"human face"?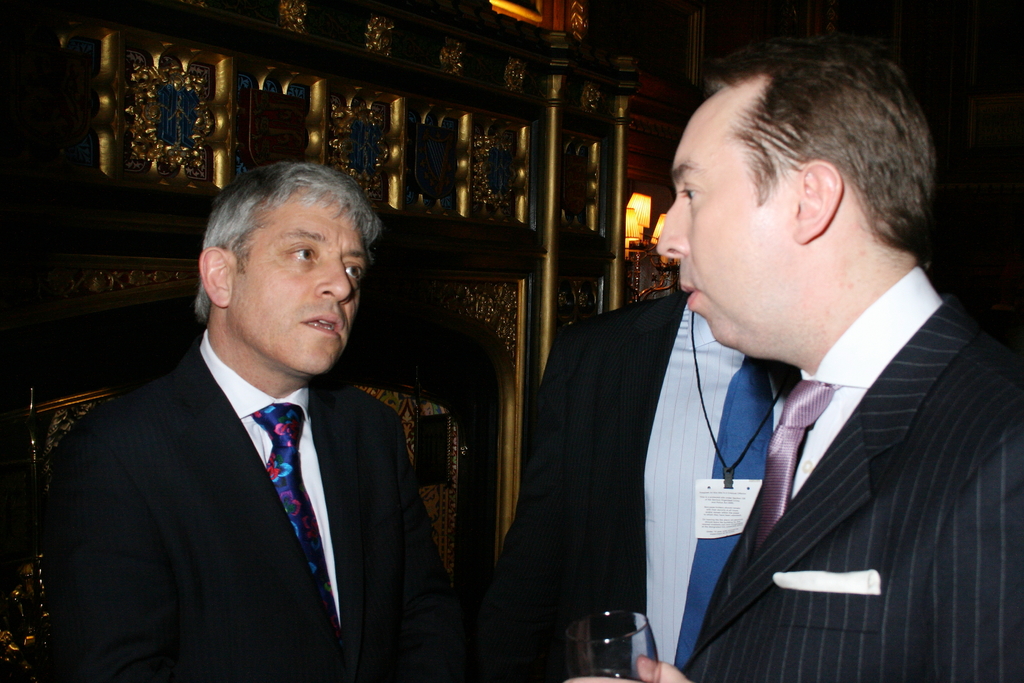
x1=228, y1=189, x2=371, y2=374
